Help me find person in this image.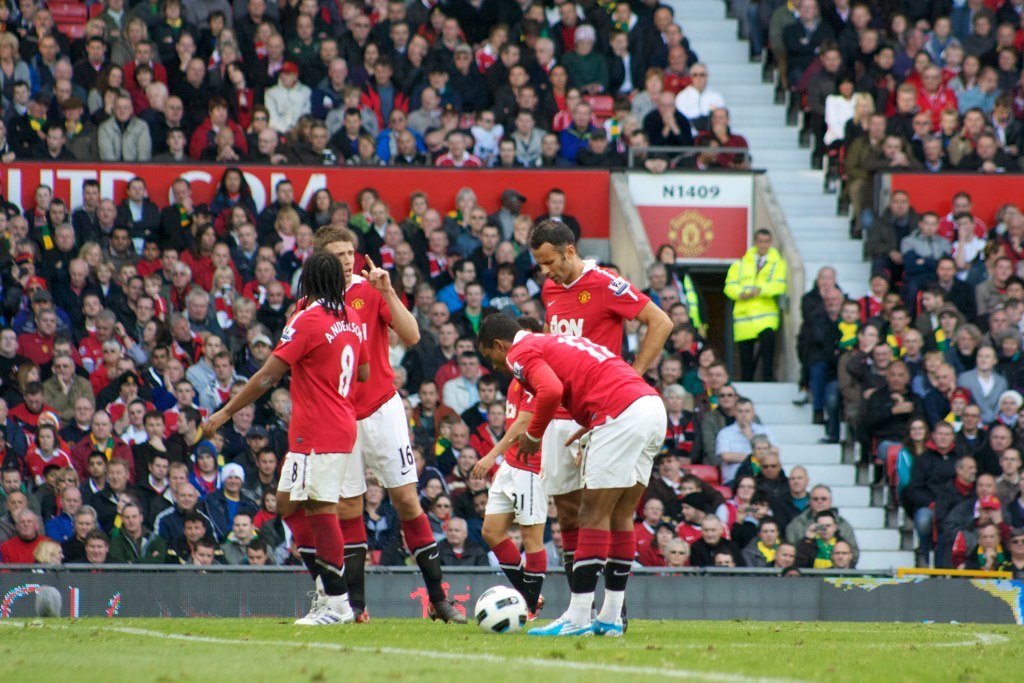
Found it: region(734, 204, 802, 393).
